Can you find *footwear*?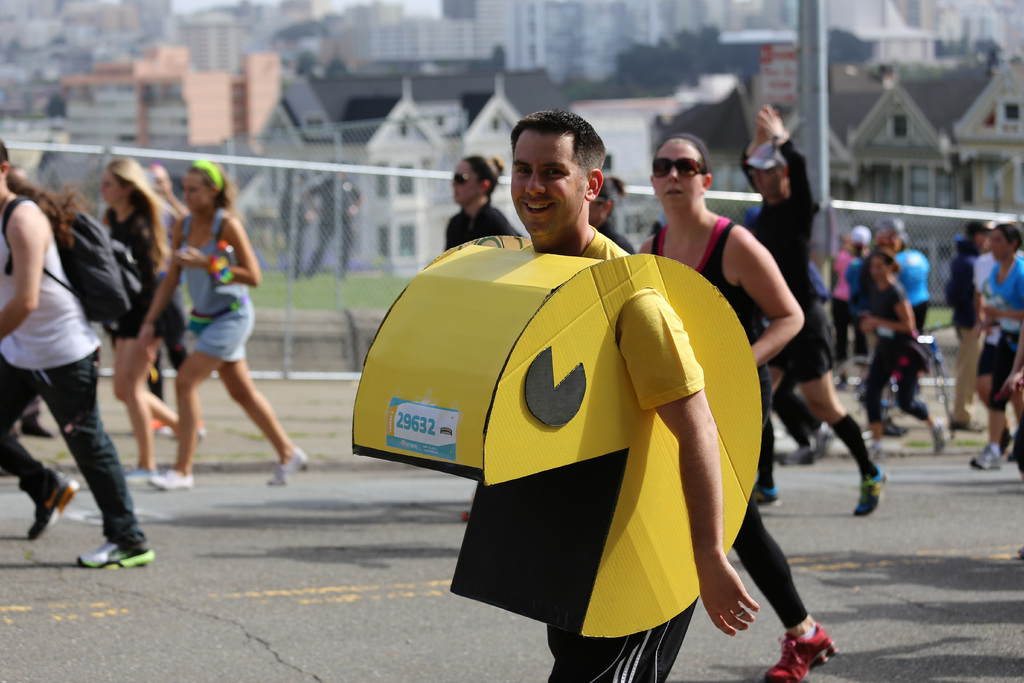
Yes, bounding box: left=788, top=449, right=814, bottom=462.
